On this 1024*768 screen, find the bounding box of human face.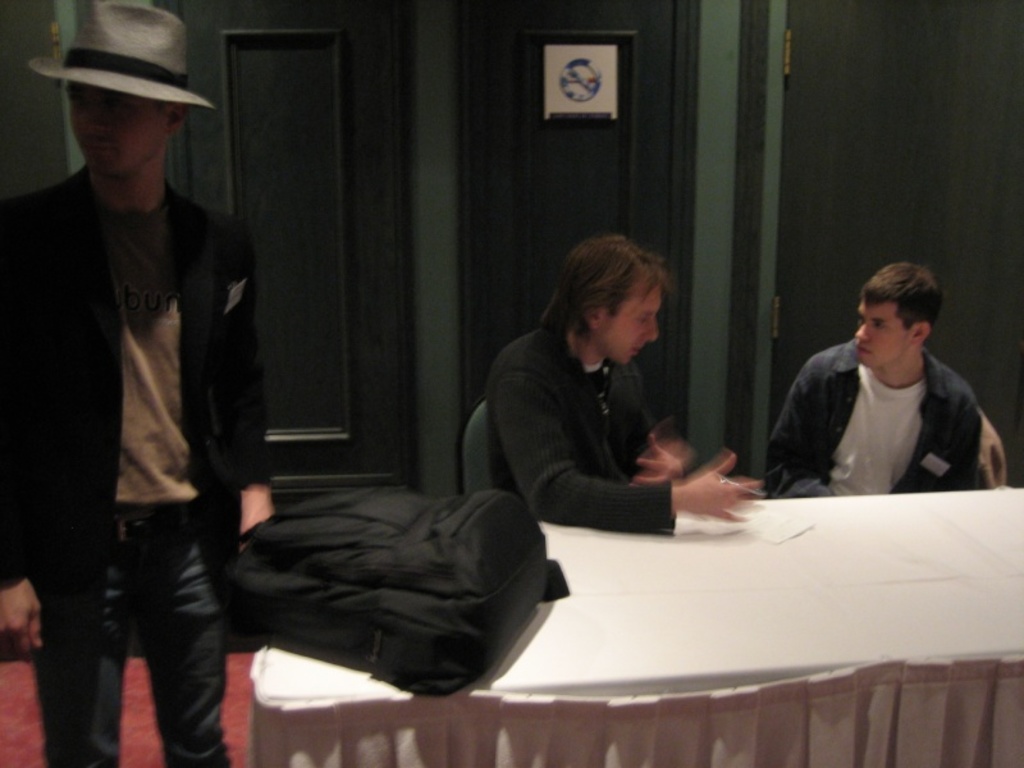
Bounding box: [left=594, top=274, right=662, bottom=367].
